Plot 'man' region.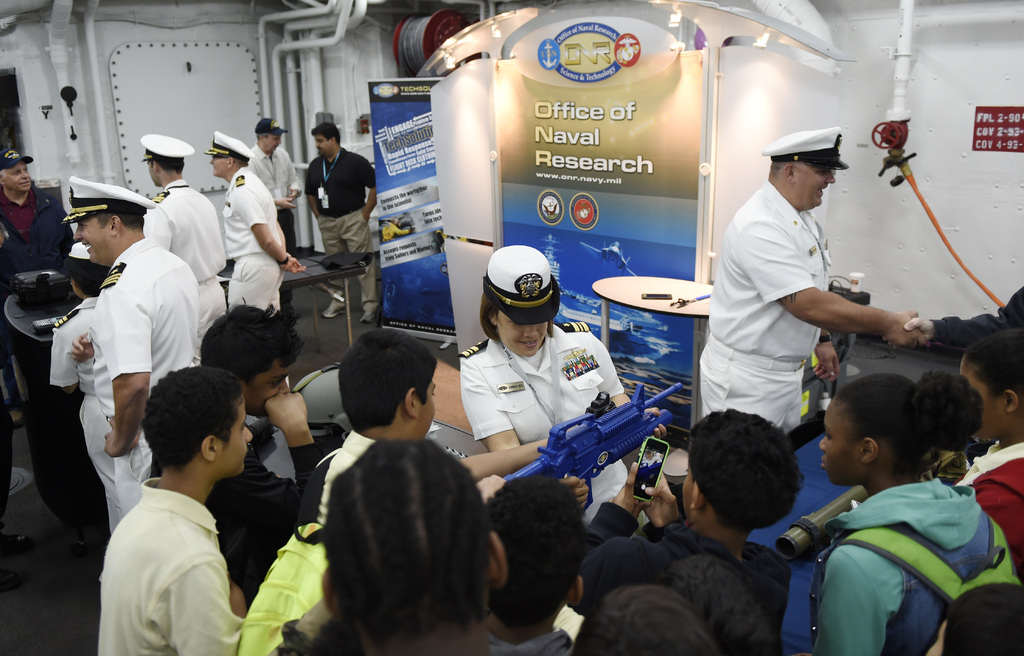
Plotted at <box>241,118,304,330</box>.
